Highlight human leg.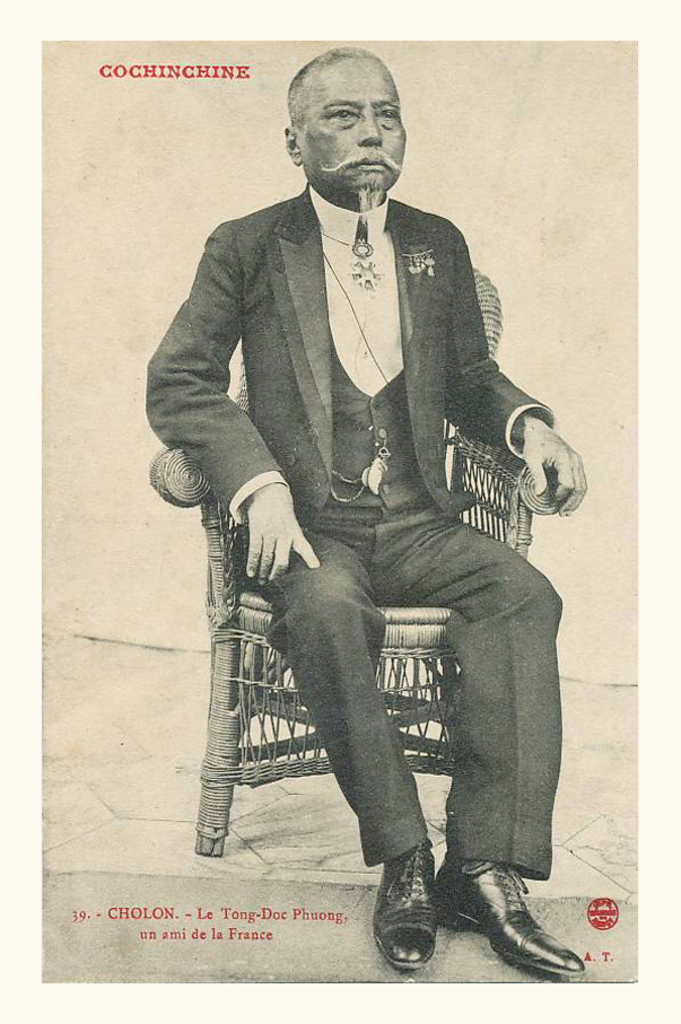
Highlighted region: (x1=238, y1=517, x2=451, y2=973).
